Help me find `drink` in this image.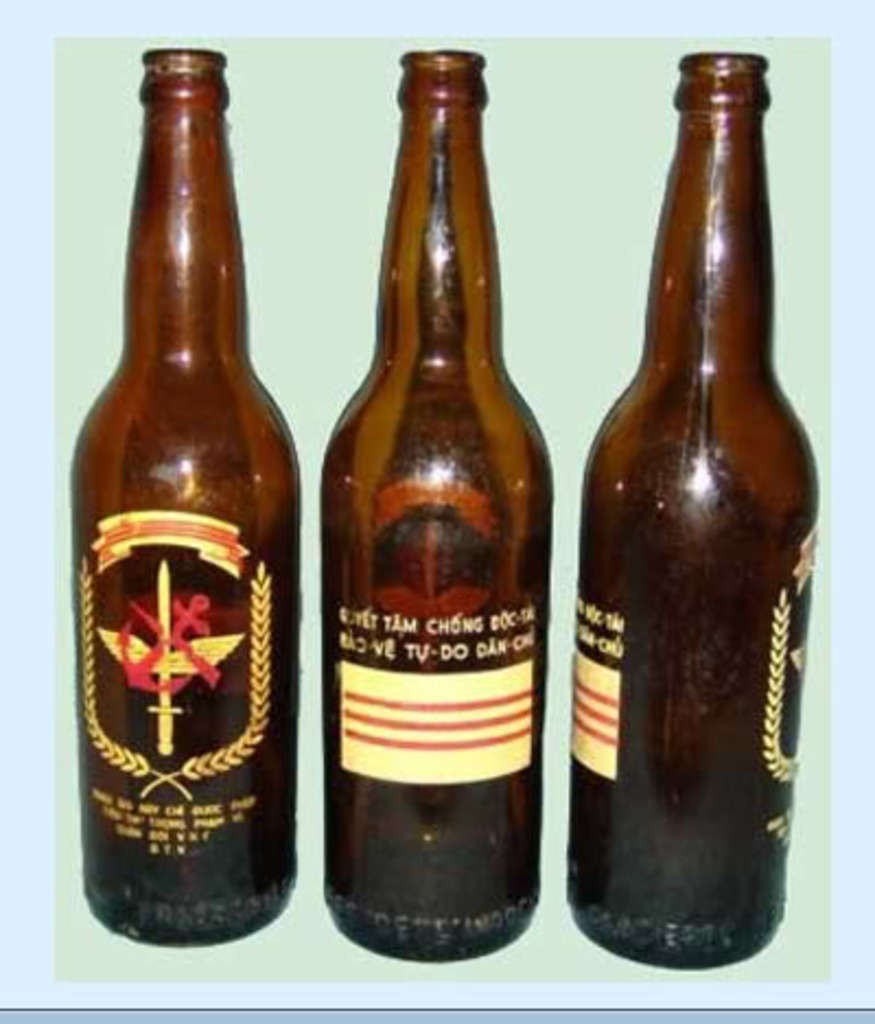
Found it: <bbox>573, 72, 816, 961</bbox>.
